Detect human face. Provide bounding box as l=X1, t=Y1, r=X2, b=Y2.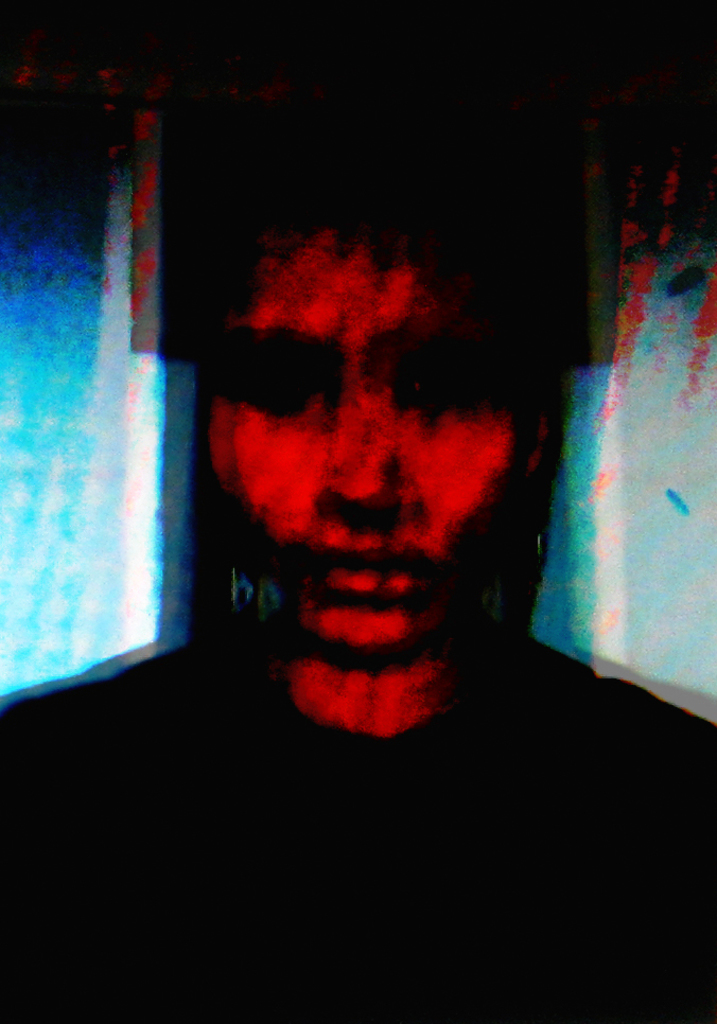
l=235, t=234, r=540, b=641.
